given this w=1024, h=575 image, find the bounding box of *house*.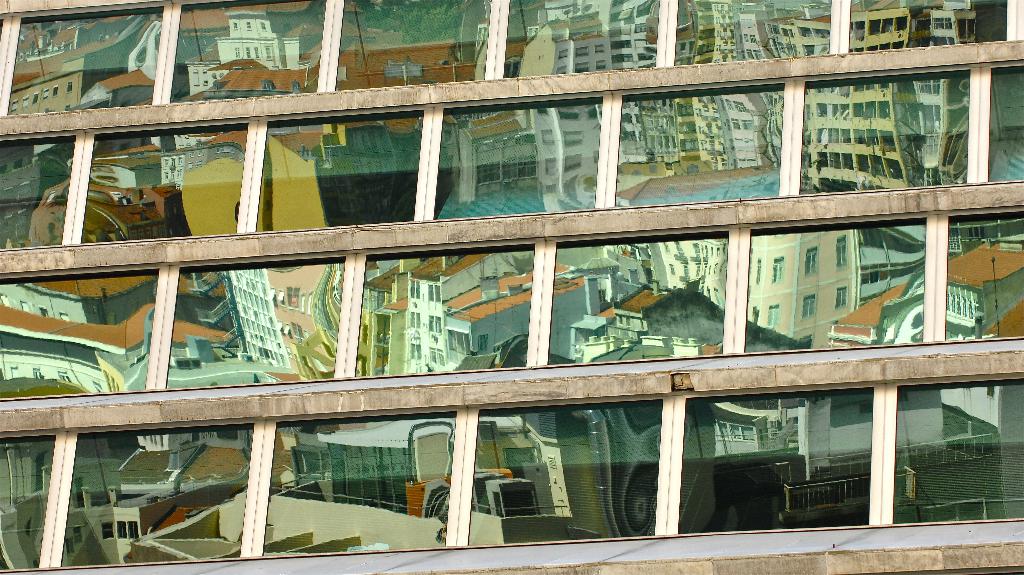
bbox(847, 0, 991, 56).
